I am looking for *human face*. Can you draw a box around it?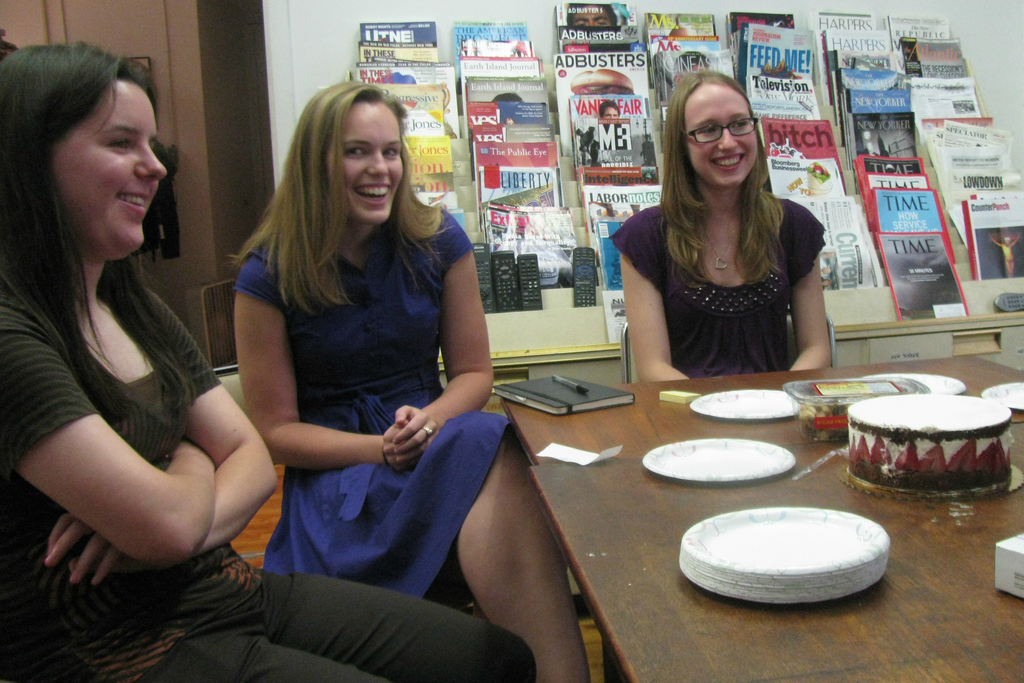
Sure, the bounding box is <box>593,98,622,123</box>.
